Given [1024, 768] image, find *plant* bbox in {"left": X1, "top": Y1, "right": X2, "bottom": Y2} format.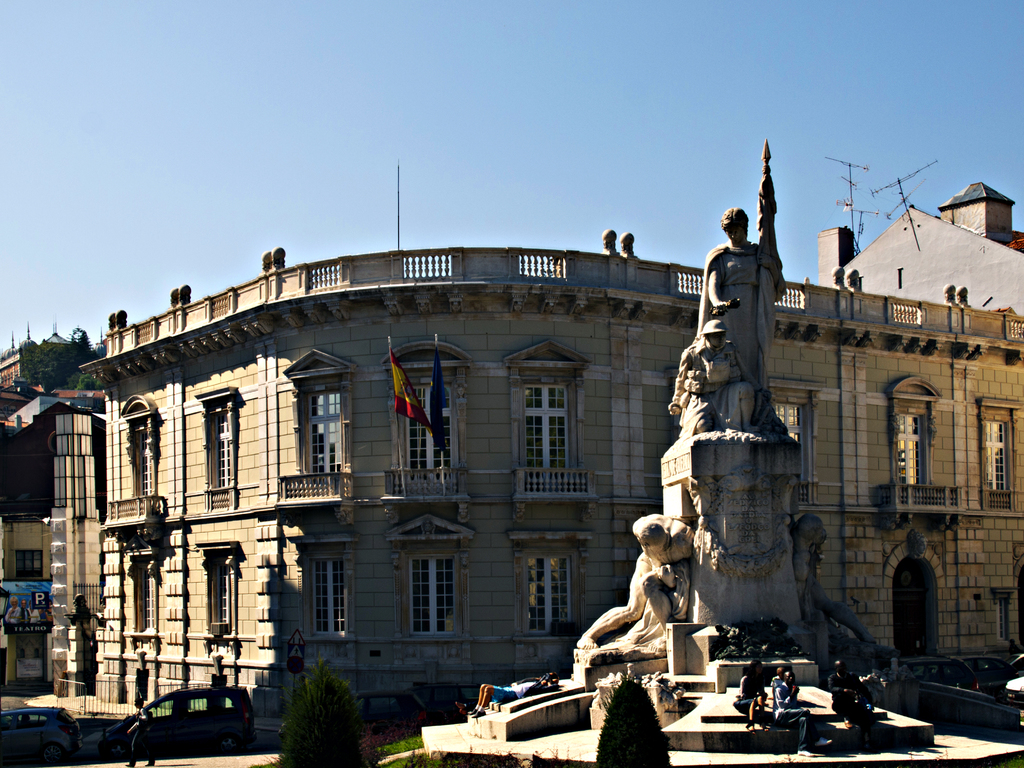
{"left": 591, "top": 677, "right": 673, "bottom": 767}.
